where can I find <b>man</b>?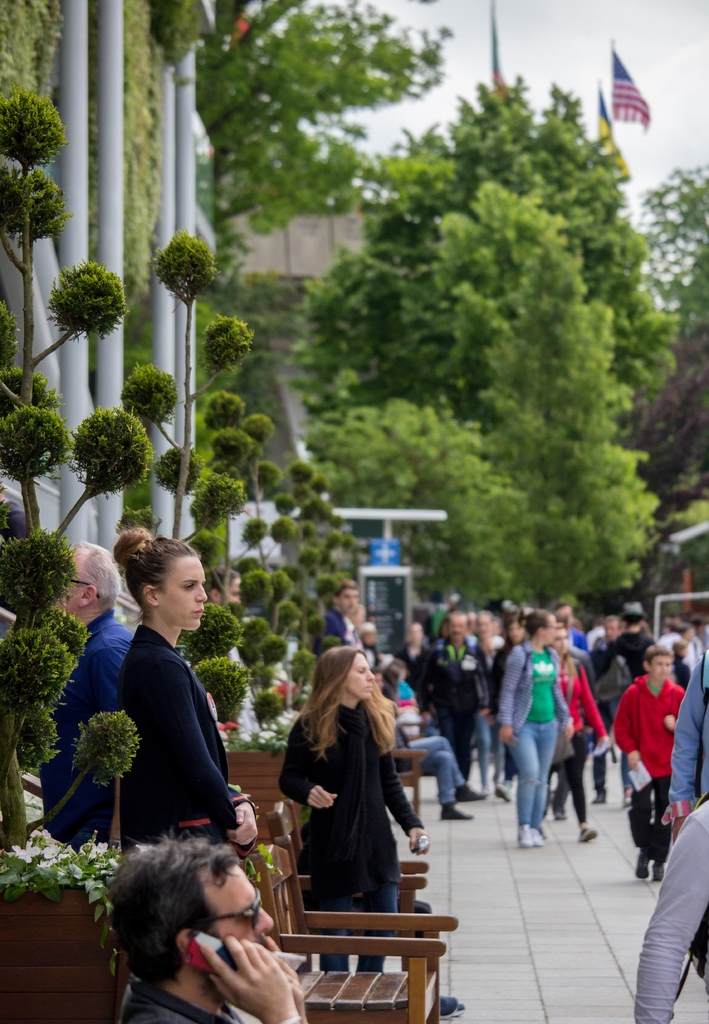
You can find it at (662,641,708,989).
